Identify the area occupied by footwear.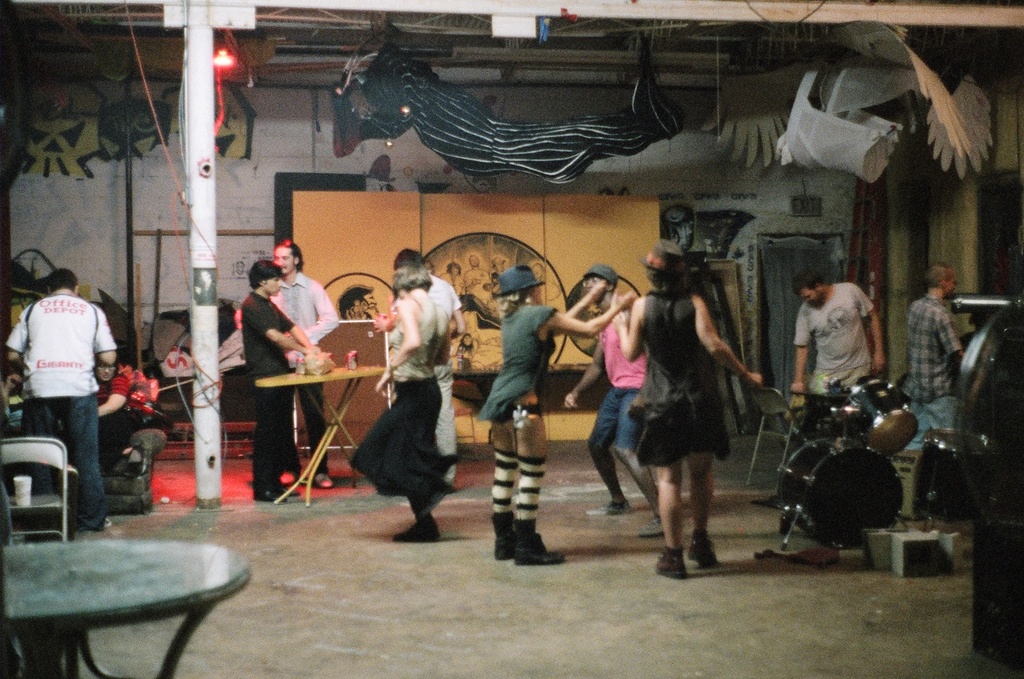
Area: Rect(492, 513, 509, 563).
